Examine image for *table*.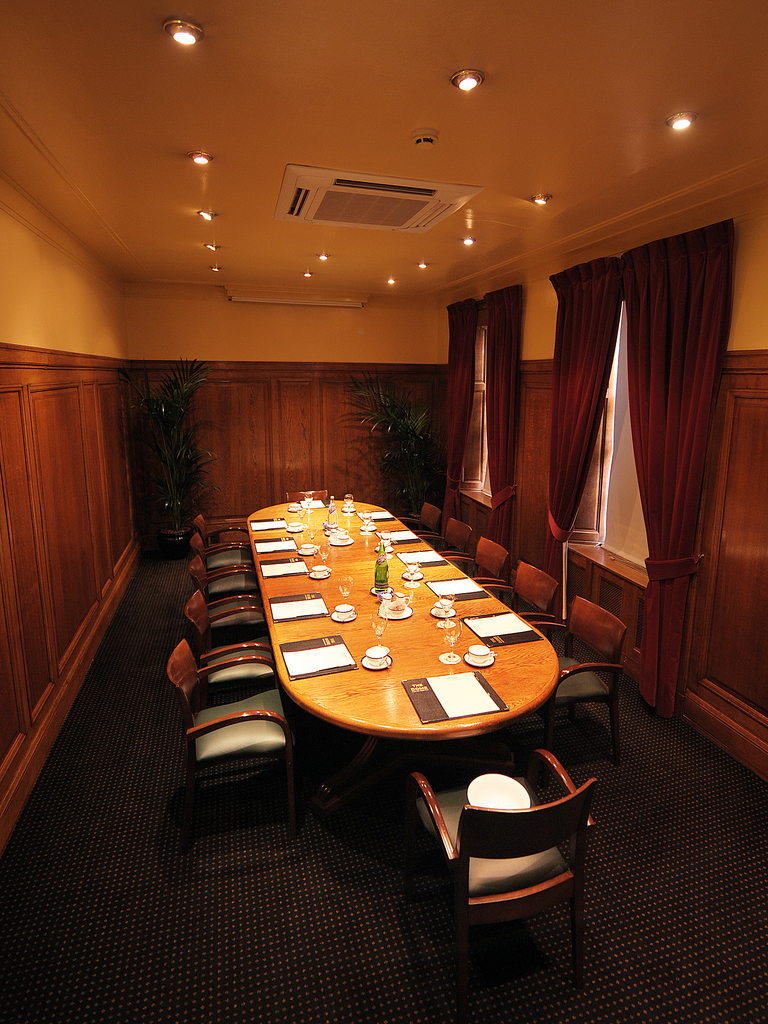
Examination result: (241, 496, 564, 736).
